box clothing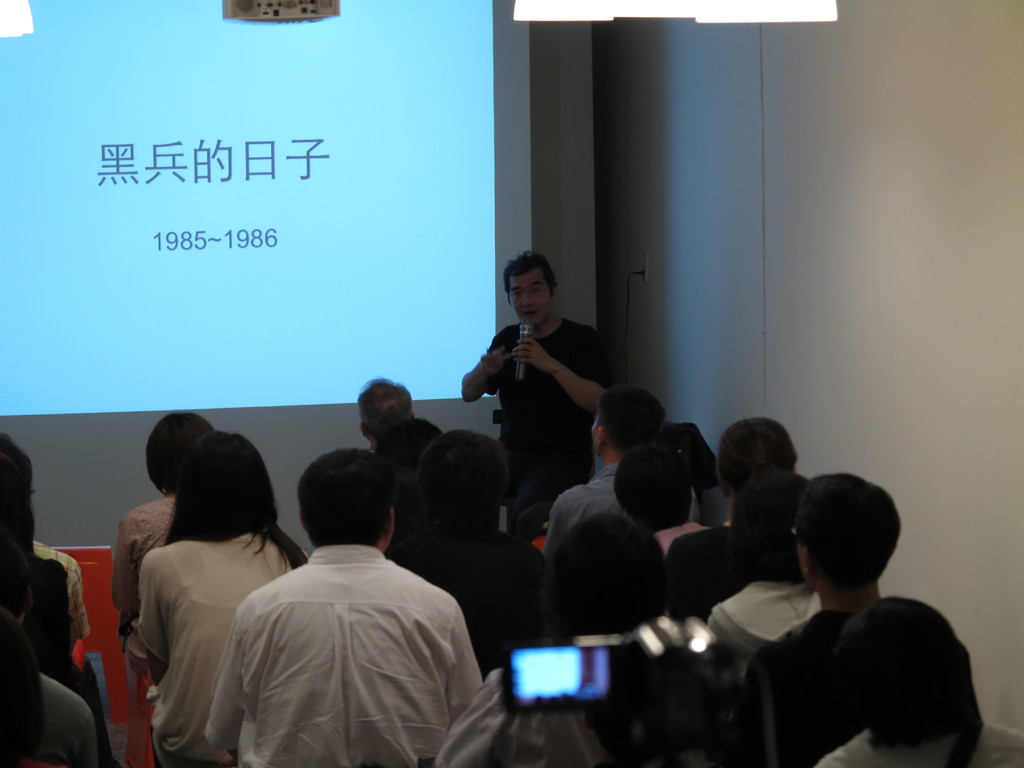
(x1=388, y1=521, x2=551, y2=682)
